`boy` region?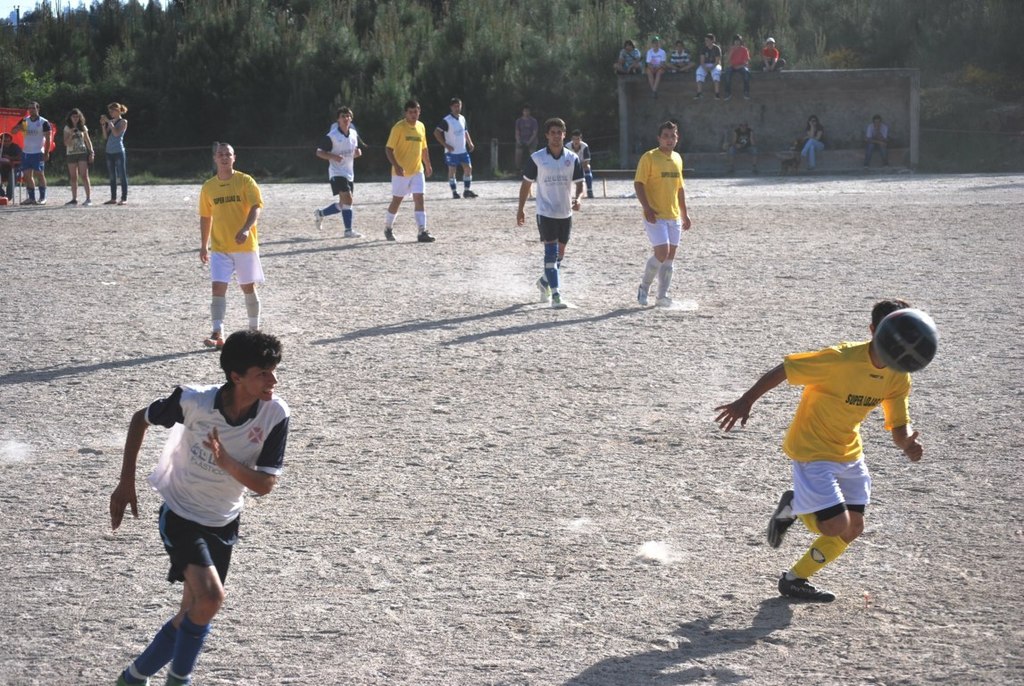
select_region(108, 332, 289, 685)
